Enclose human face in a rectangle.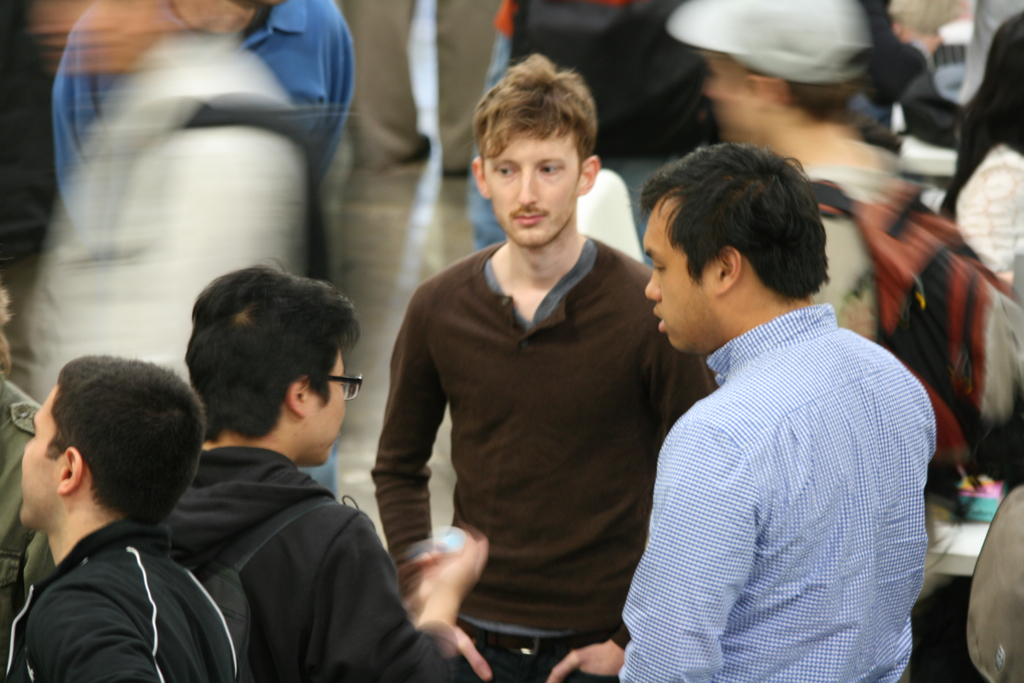
bbox(18, 385, 65, 532).
